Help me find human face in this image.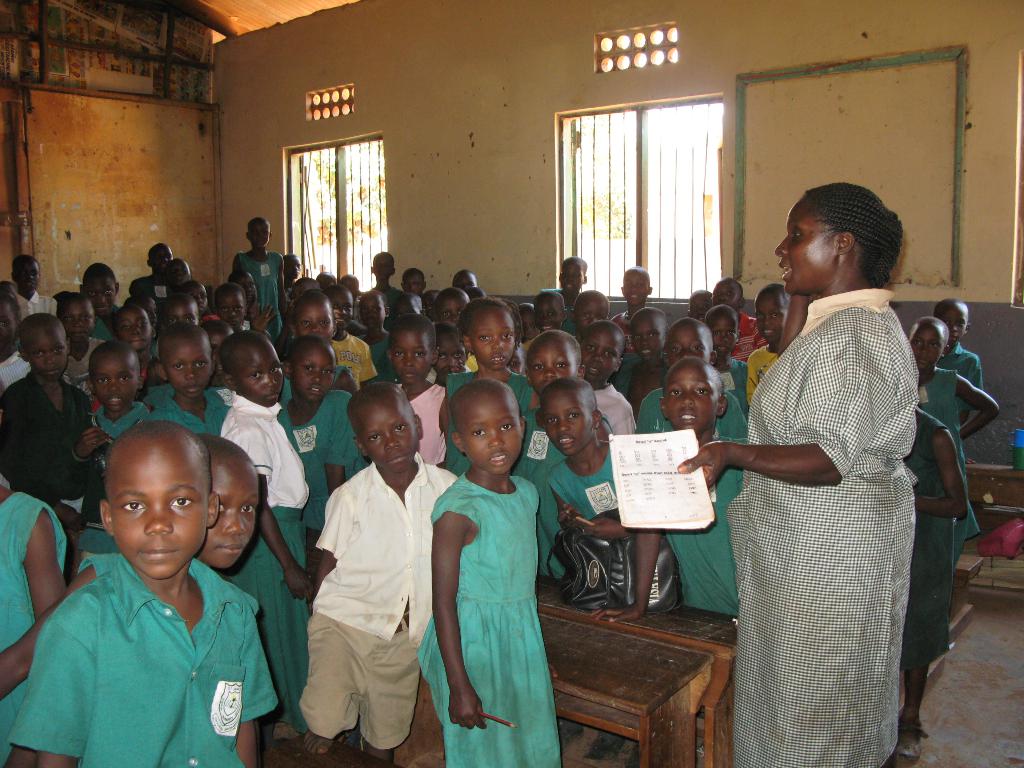
Found it: 90 354 139 409.
